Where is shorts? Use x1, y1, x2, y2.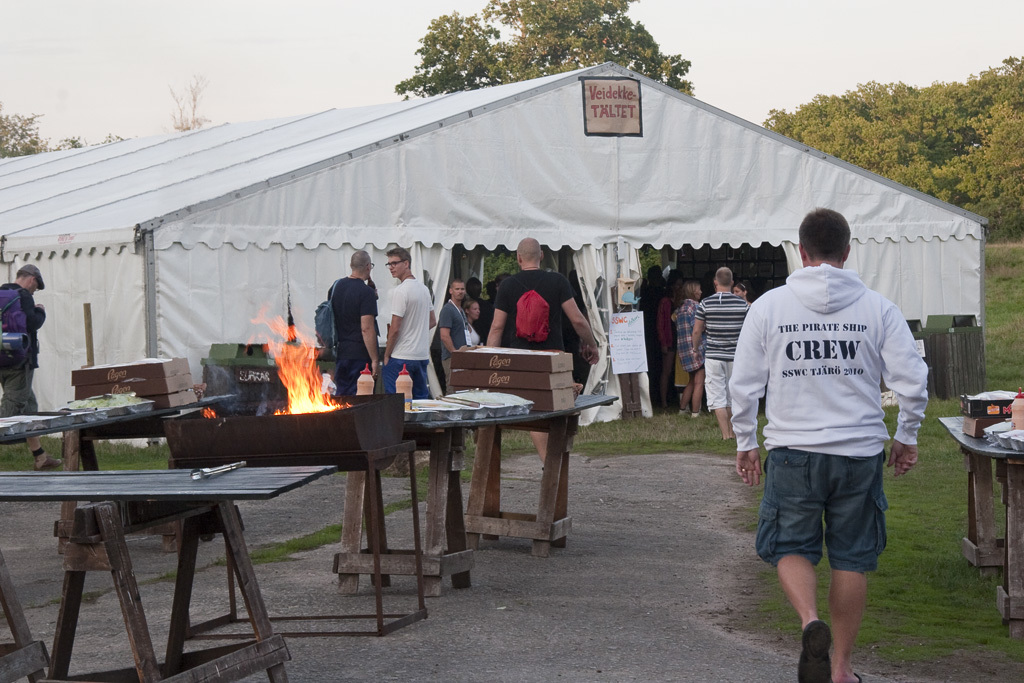
684, 371, 697, 381.
